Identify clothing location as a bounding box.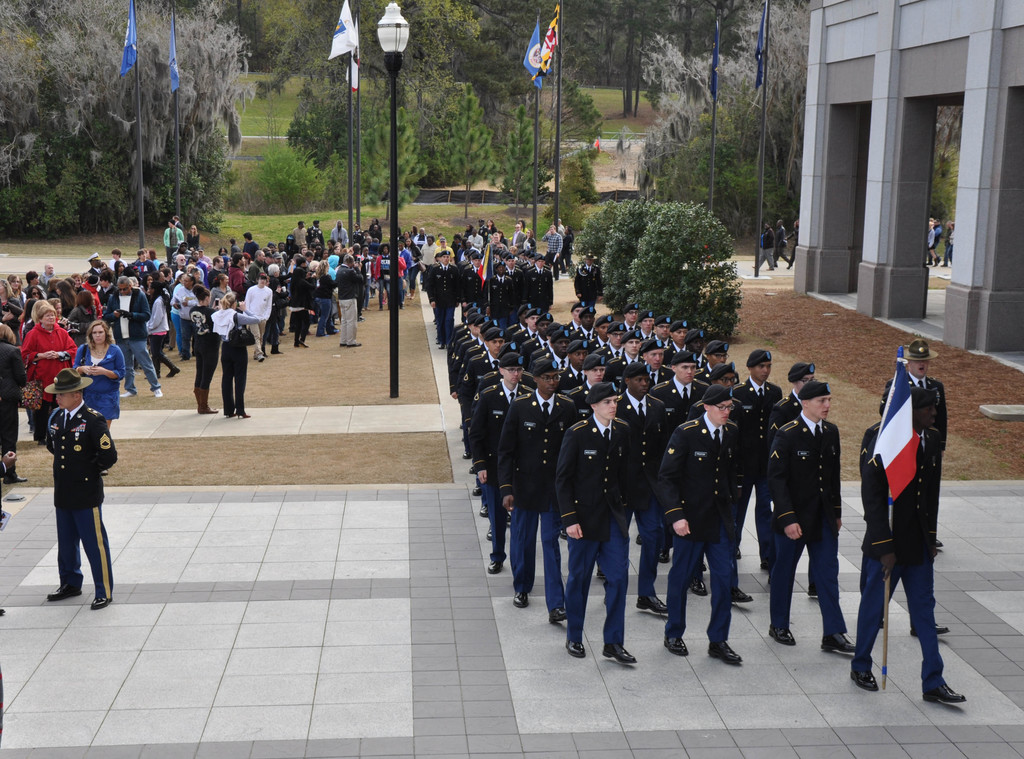
crop(221, 310, 257, 412).
